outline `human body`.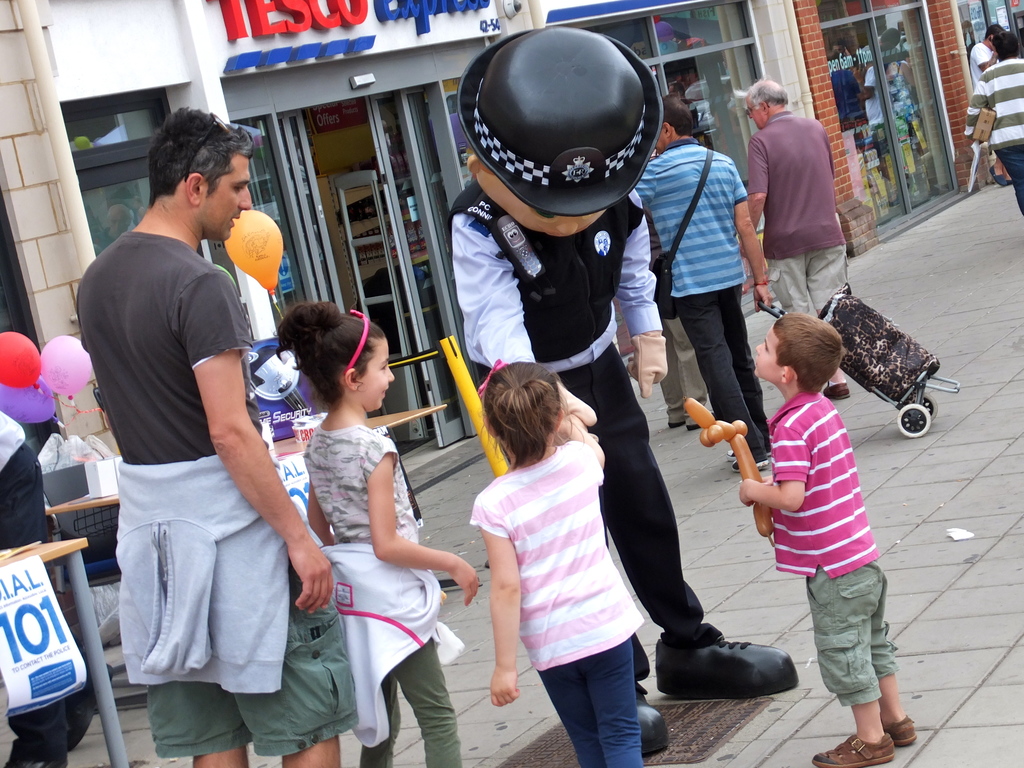
Outline: region(731, 388, 915, 767).
